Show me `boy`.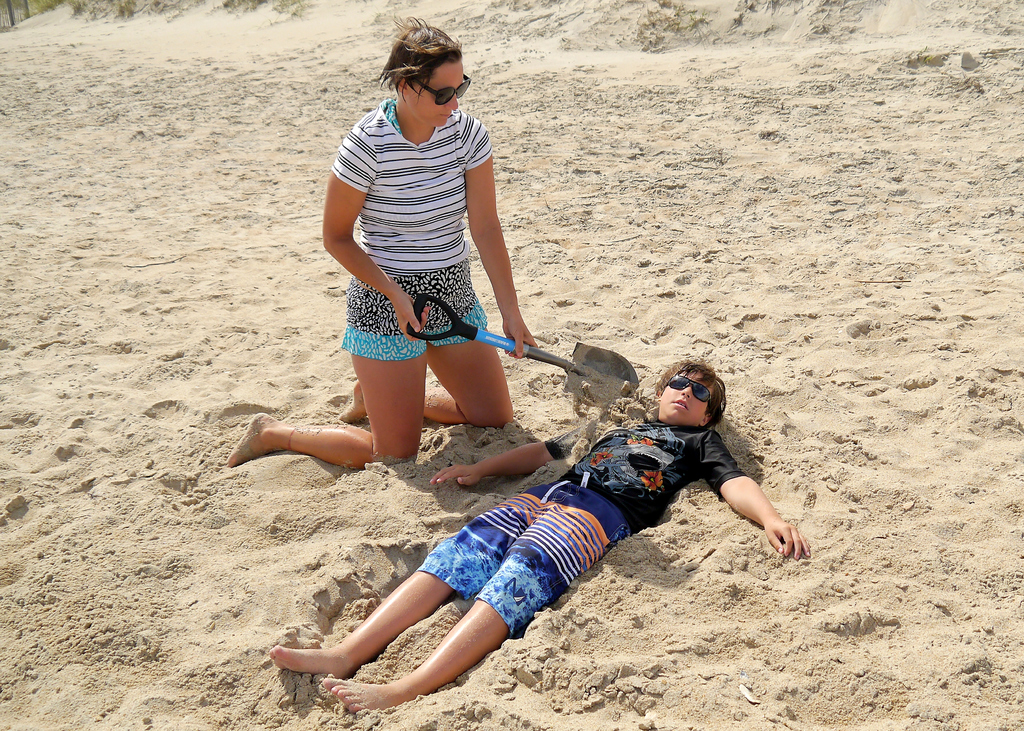
`boy` is here: bbox(262, 358, 811, 724).
